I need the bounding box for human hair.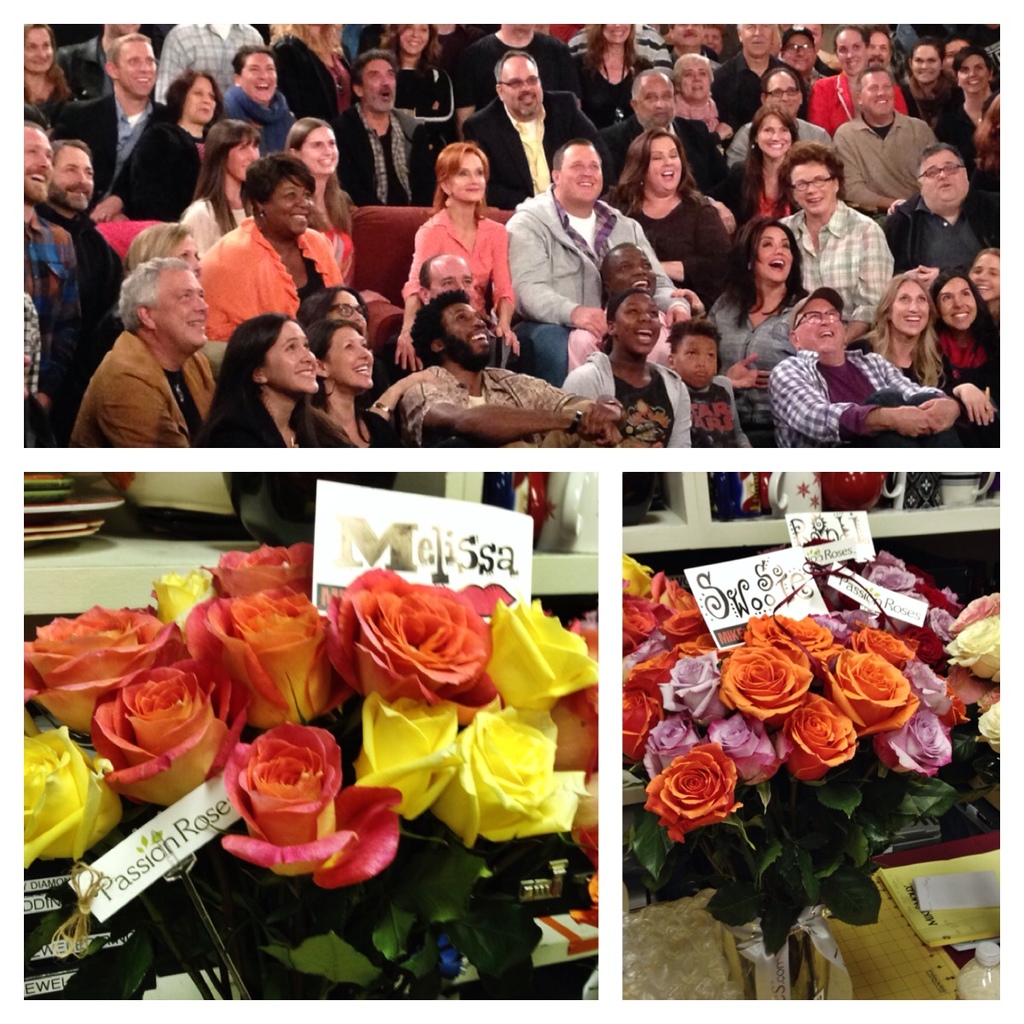
Here it is: left=765, top=139, right=847, bottom=225.
